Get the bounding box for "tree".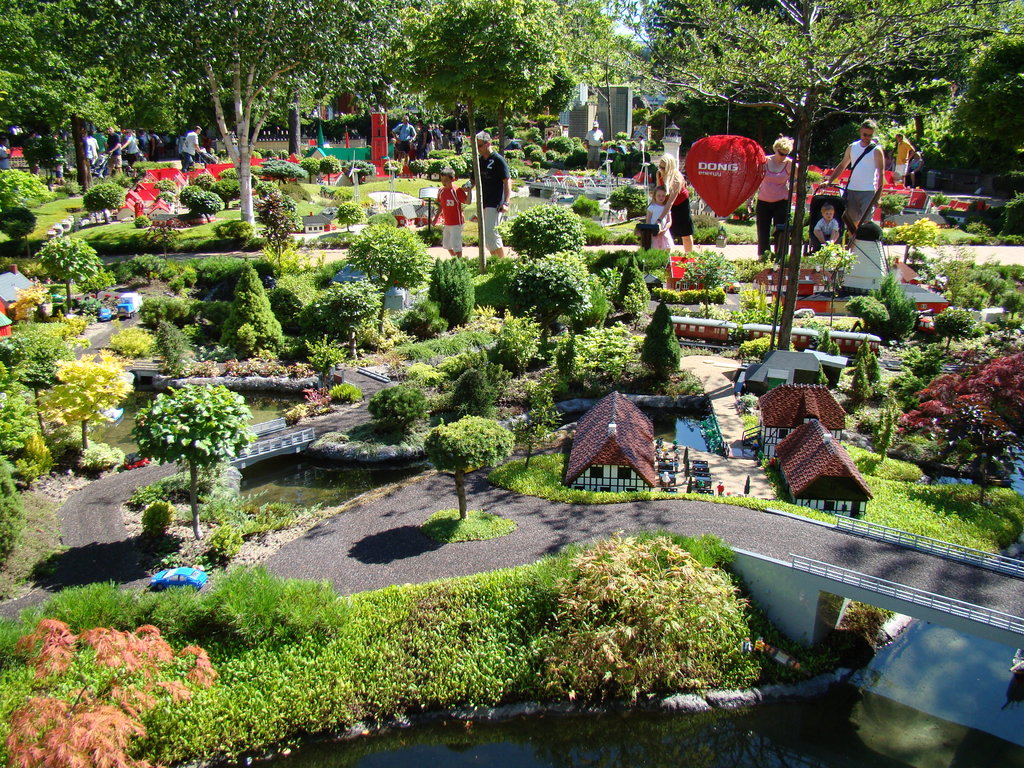
pyautogui.locateOnScreen(223, 164, 241, 185).
